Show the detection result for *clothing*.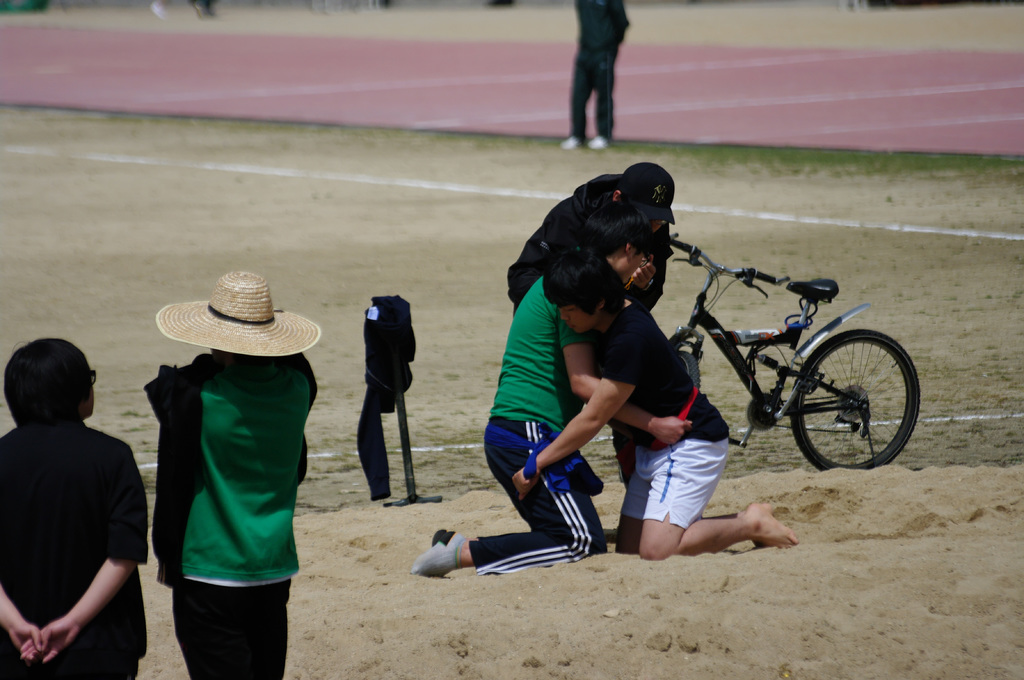
box=[562, 0, 632, 145].
